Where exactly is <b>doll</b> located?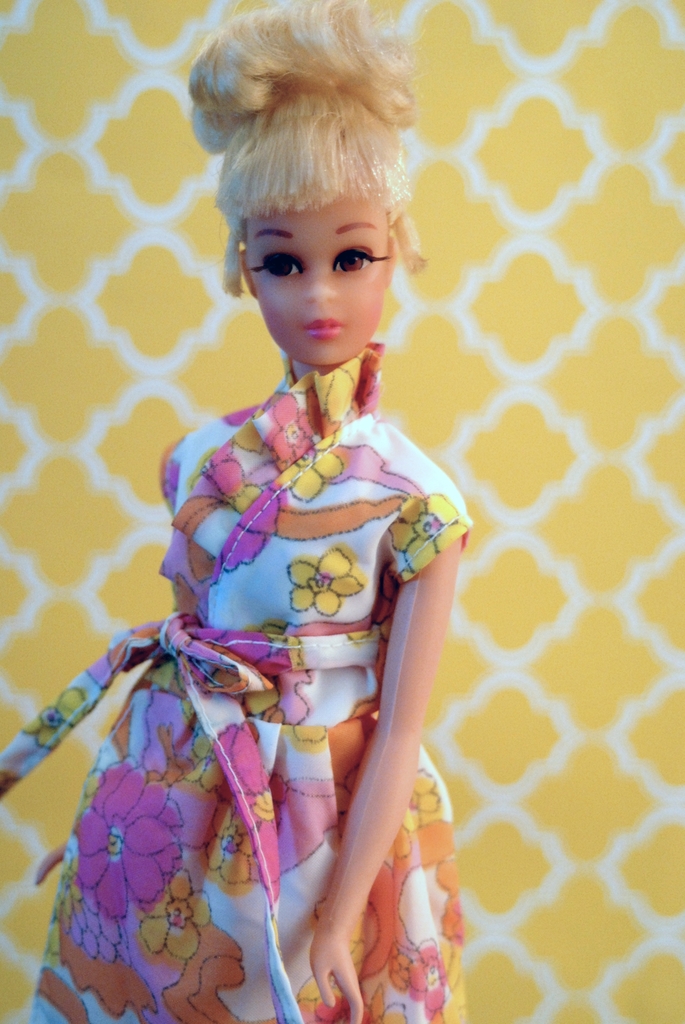
Its bounding box is box(43, 7, 485, 1023).
